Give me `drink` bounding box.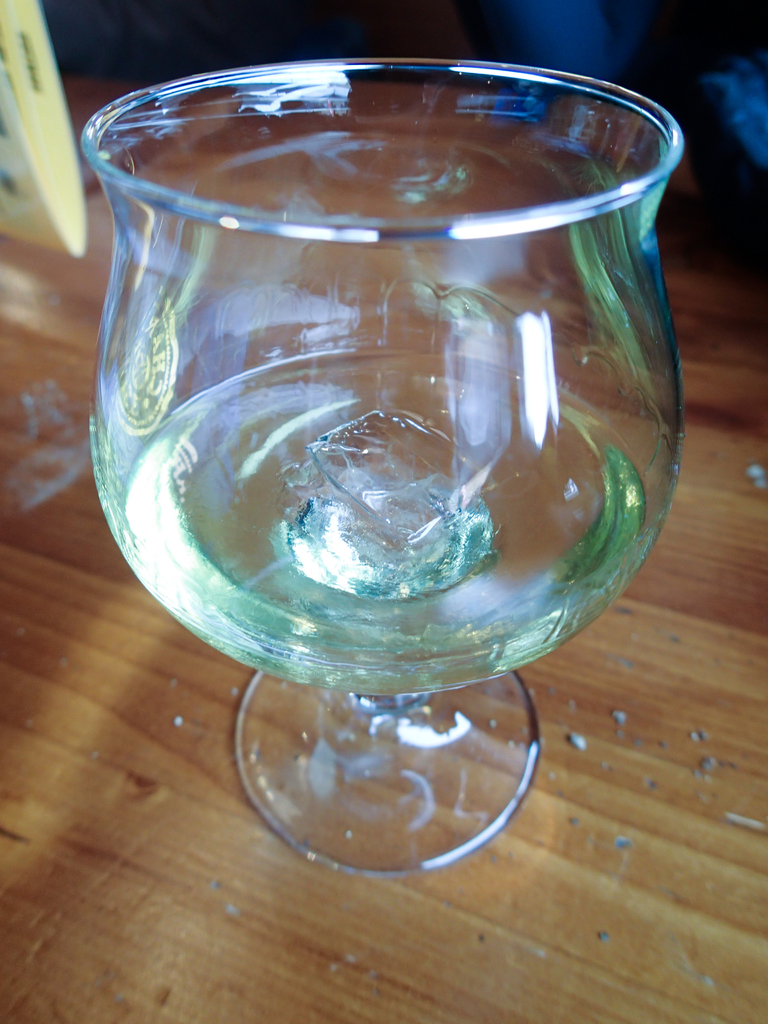
pyautogui.locateOnScreen(122, 340, 665, 701).
